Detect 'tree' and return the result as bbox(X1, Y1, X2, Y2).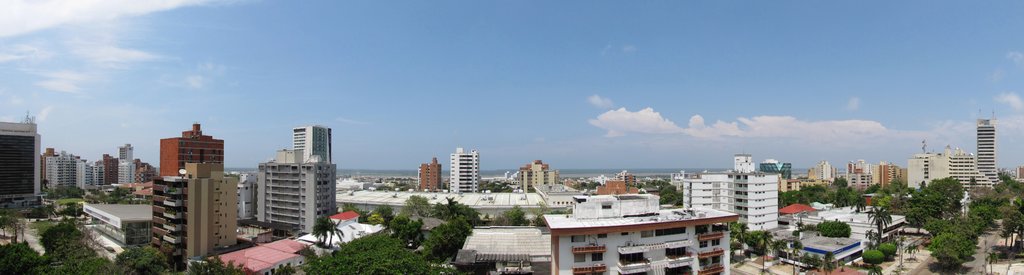
bbox(771, 177, 864, 217).
